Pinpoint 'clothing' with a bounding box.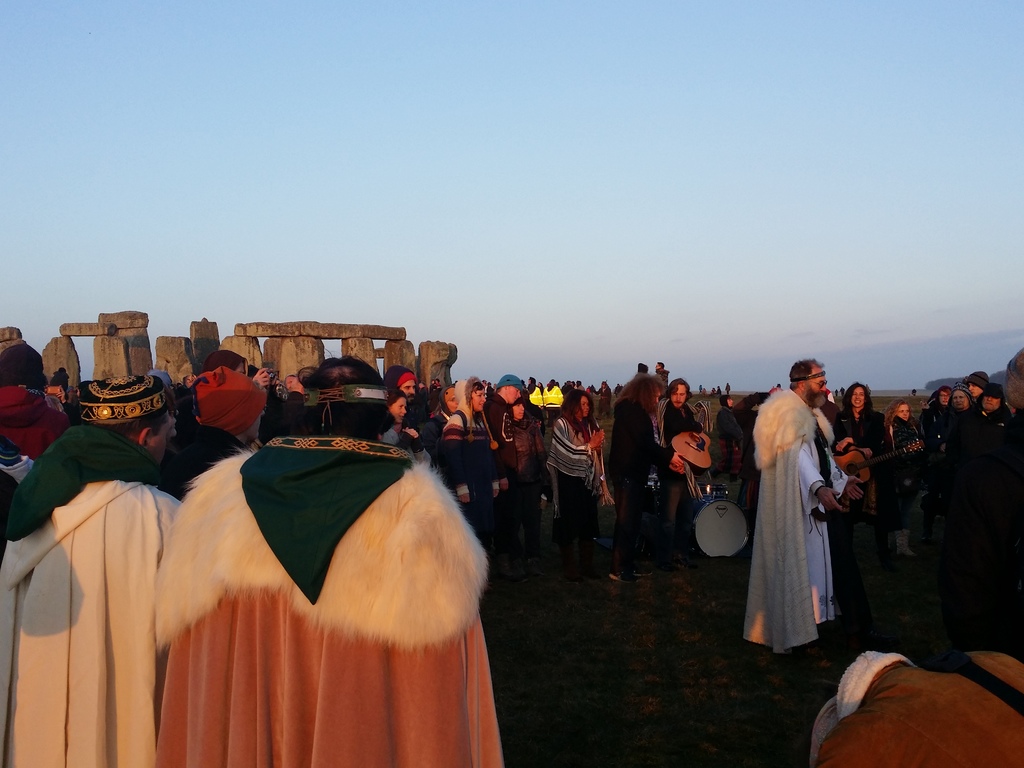
(749,381,858,664).
